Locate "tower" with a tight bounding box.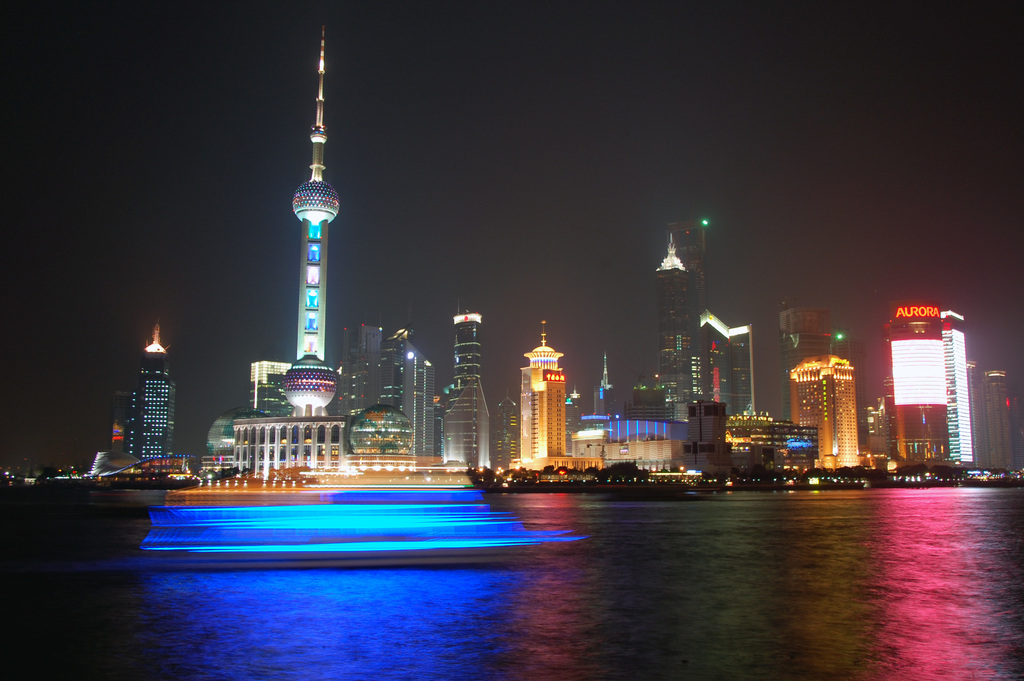
<region>794, 302, 864, 476</region>.
